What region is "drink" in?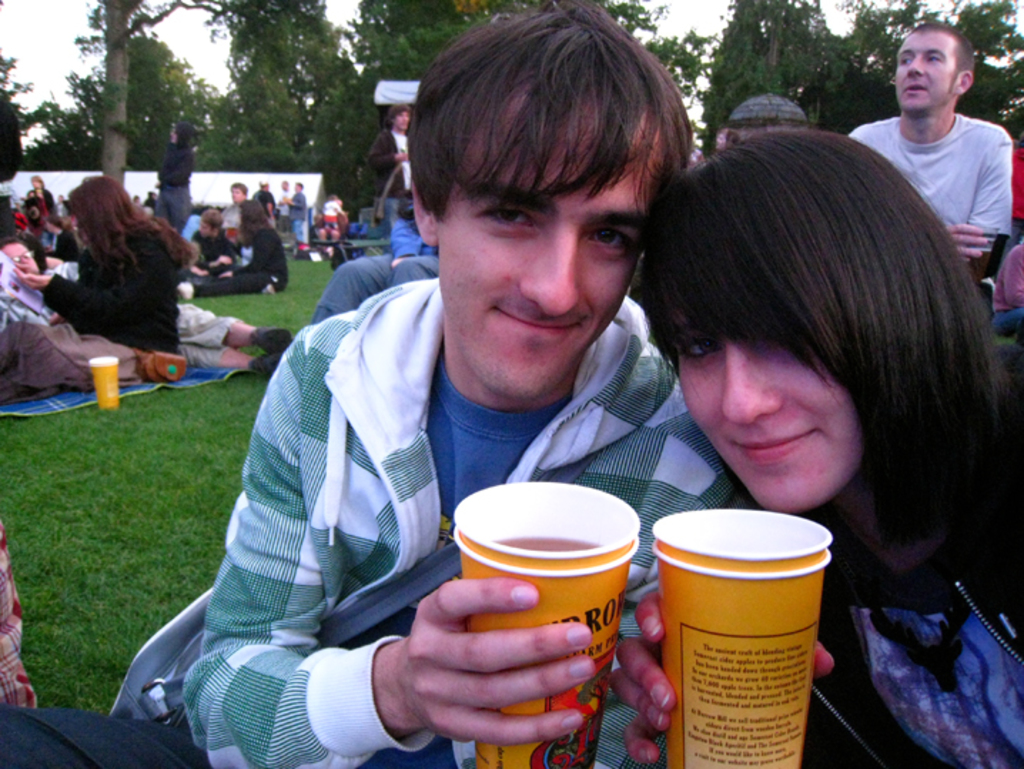
crop(493, 534, 602, 552).
